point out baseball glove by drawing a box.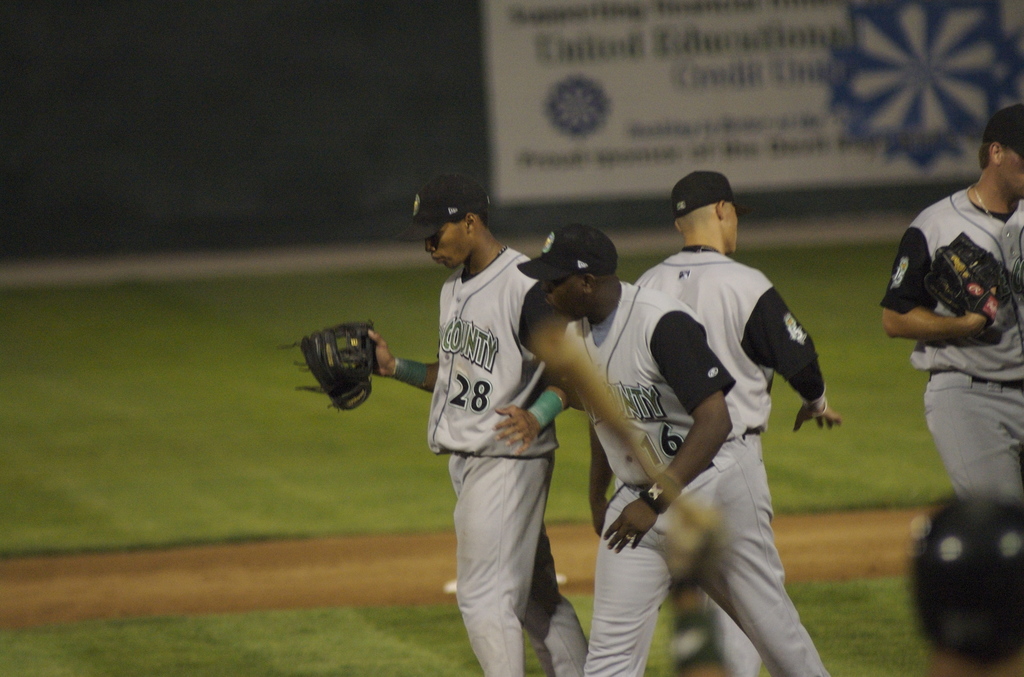
(left=275, top=318, right=378, bottom=411).
